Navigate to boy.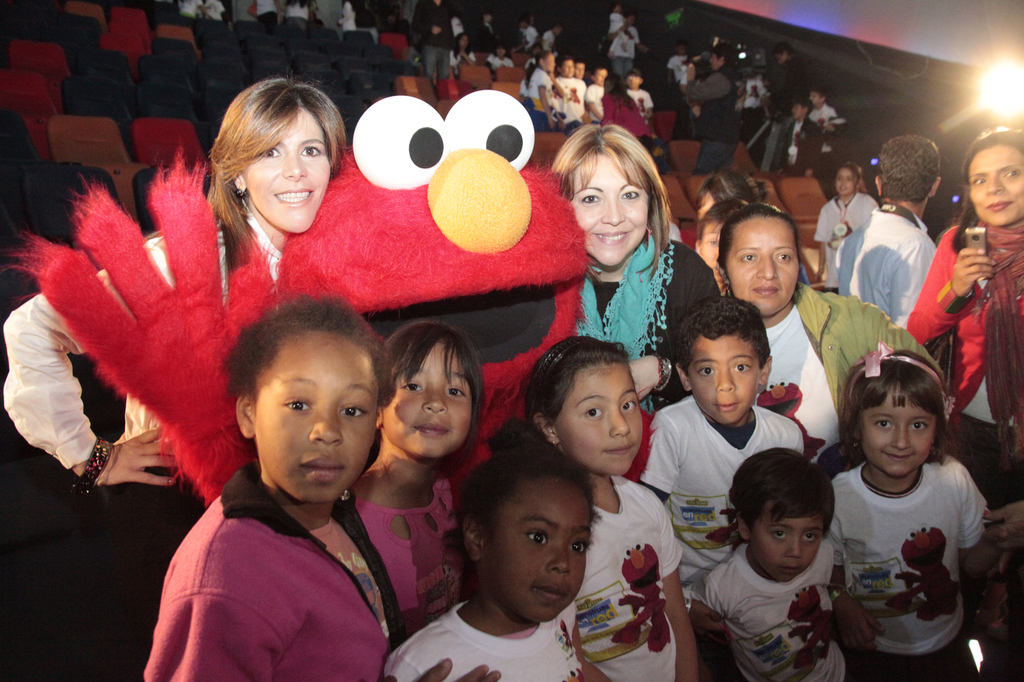
Navigation target: (553, 58, 588, 125).
